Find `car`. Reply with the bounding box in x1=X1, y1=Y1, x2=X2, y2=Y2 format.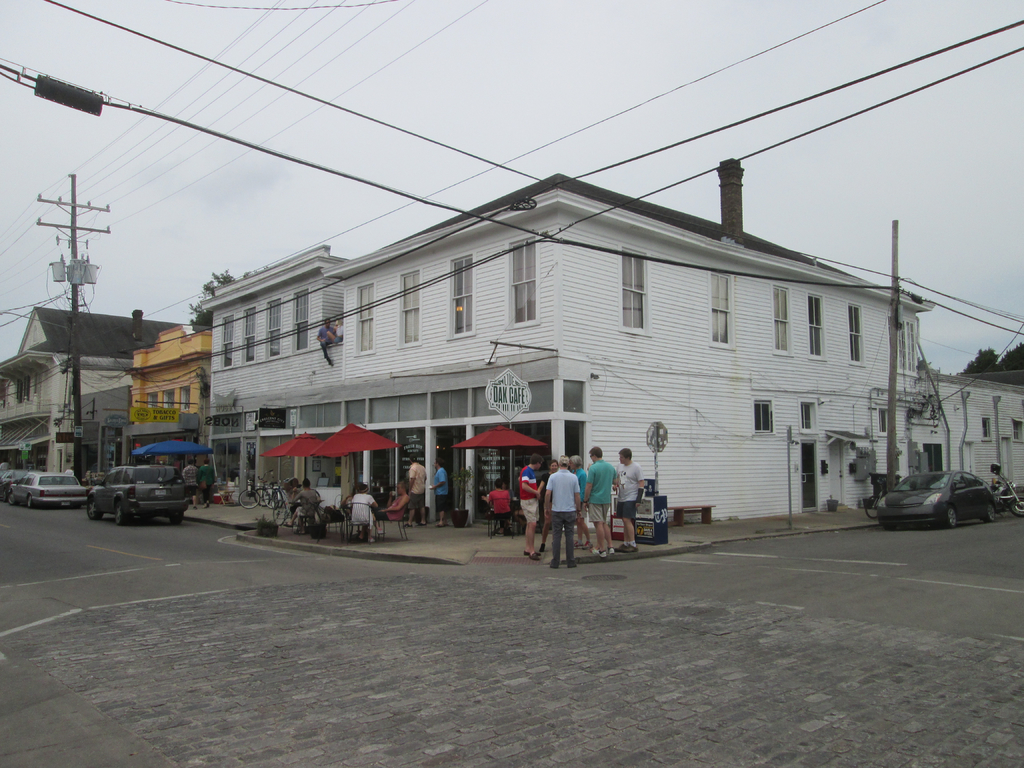
x1=877, y1=469, x2=995, y2=529.
